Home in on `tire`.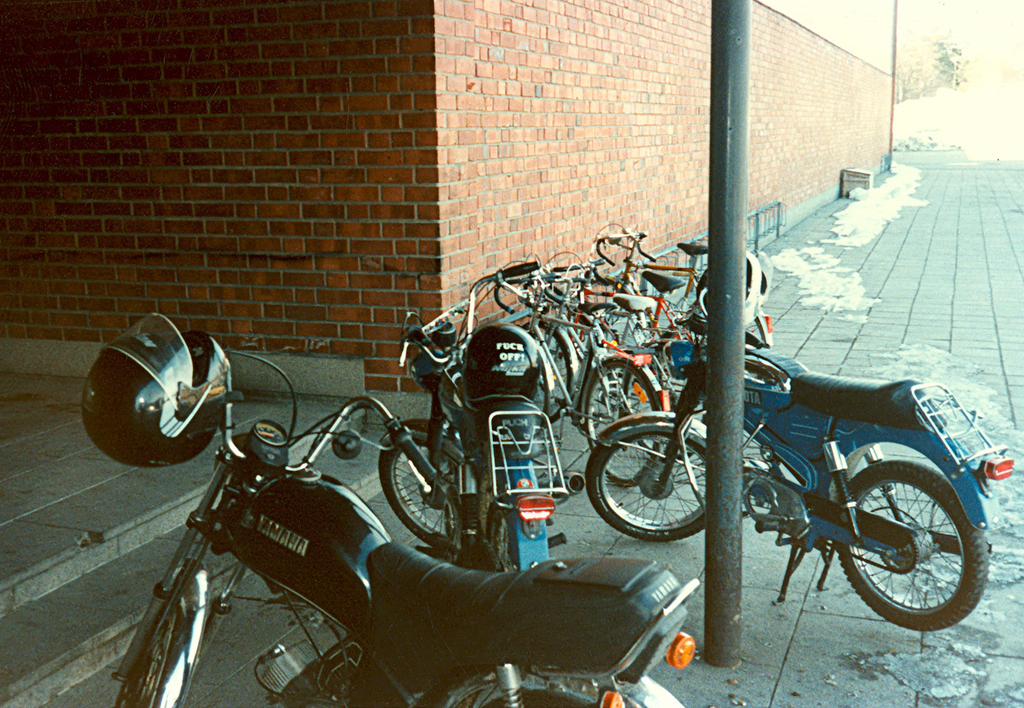
Homed in at bbox=[524, 321, 572, 422].
